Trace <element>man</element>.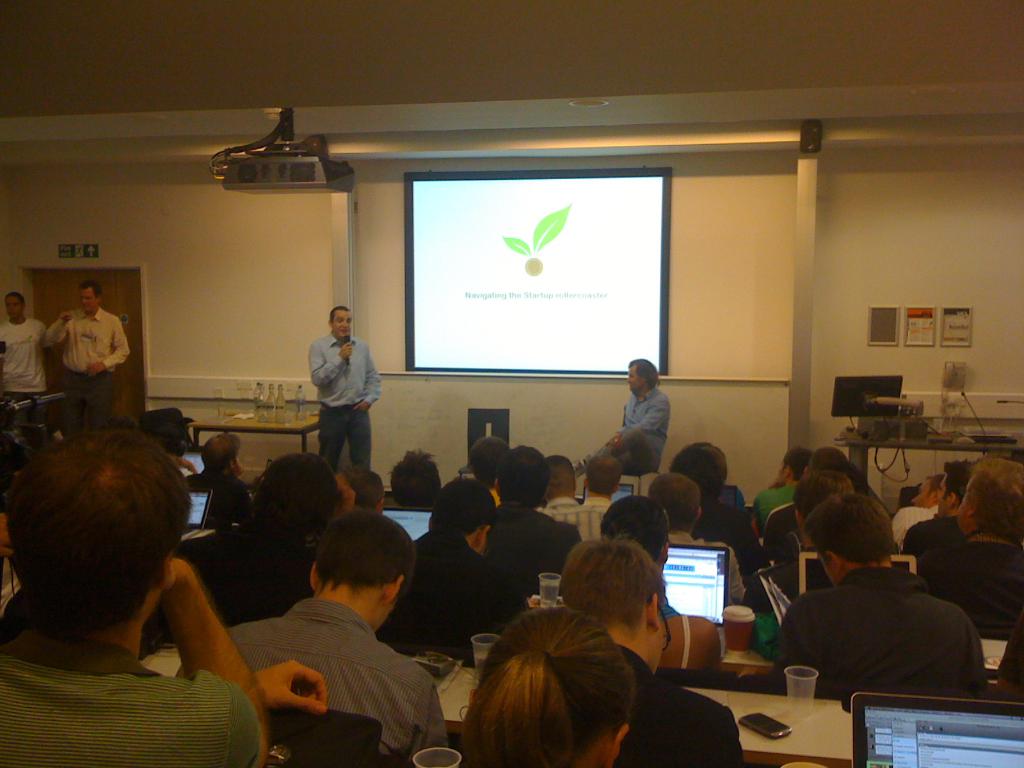
Traced to [left=769, top=493, right=987, bottom=701].
